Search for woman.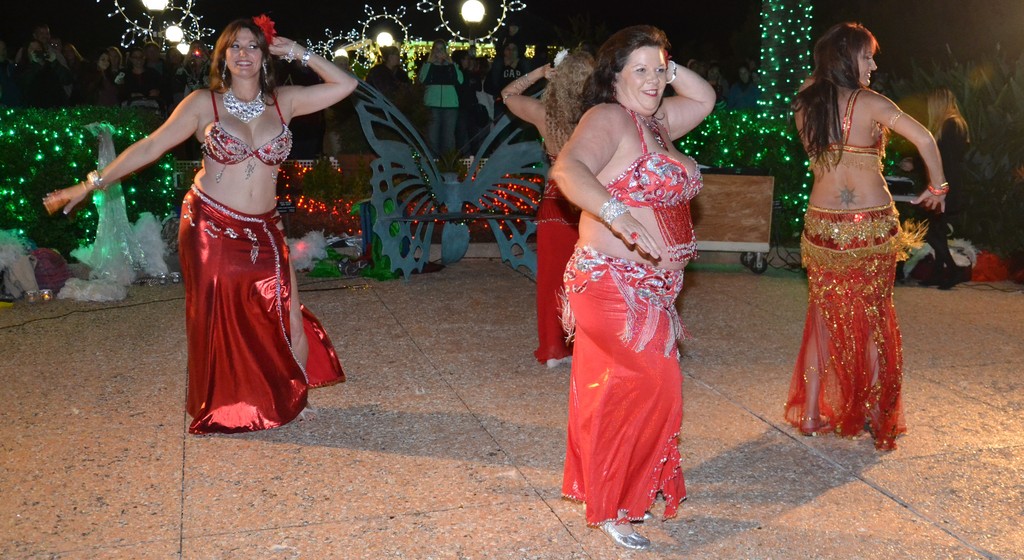
Found at 705,61,724,110.
